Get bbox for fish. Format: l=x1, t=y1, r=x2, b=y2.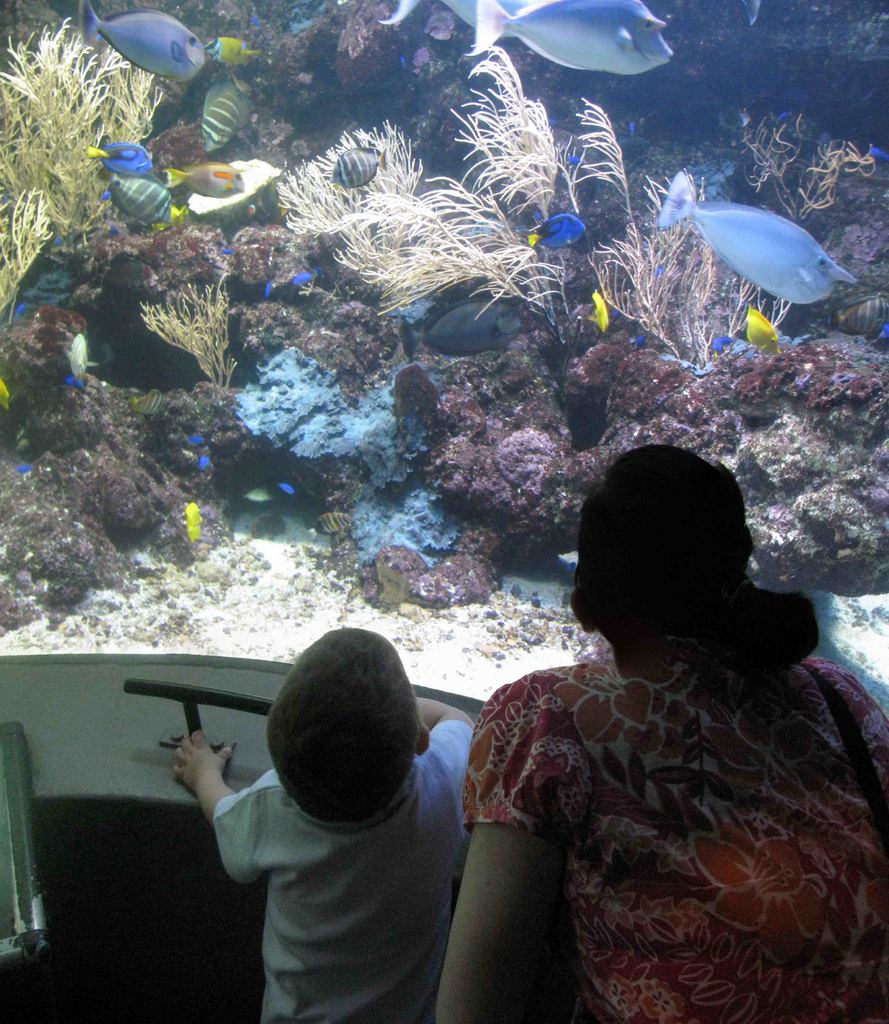
l=292, t=268, r=316, b=294.
